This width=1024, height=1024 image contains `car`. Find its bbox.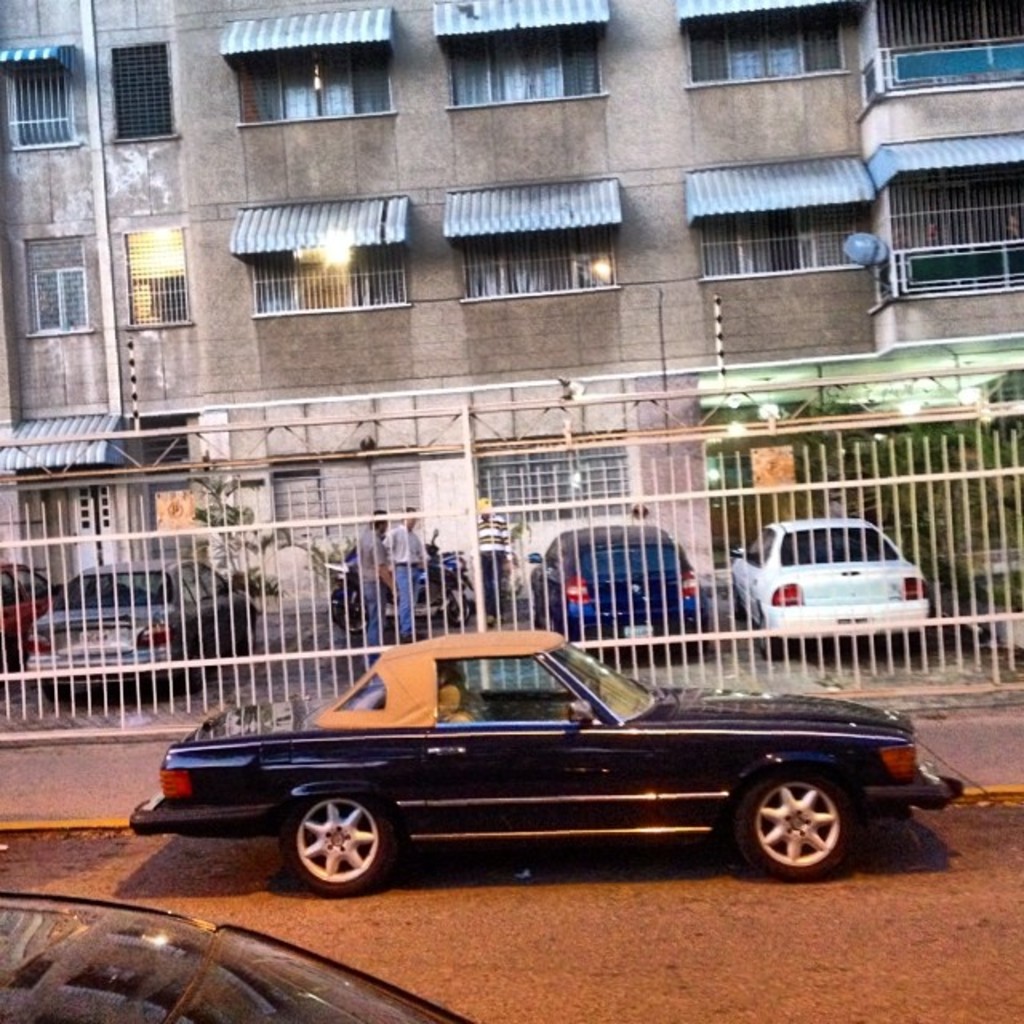
<bbox>726, 520, 930, 658</bbox>.
